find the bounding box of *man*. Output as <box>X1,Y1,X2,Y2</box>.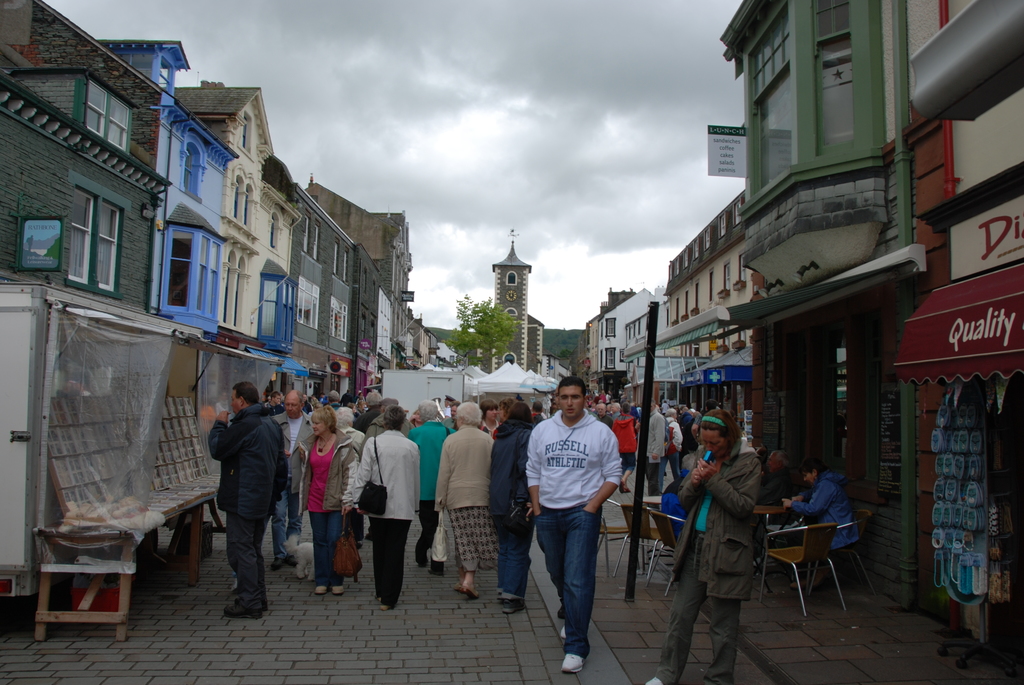
<box>527,377,625,674</box>.
